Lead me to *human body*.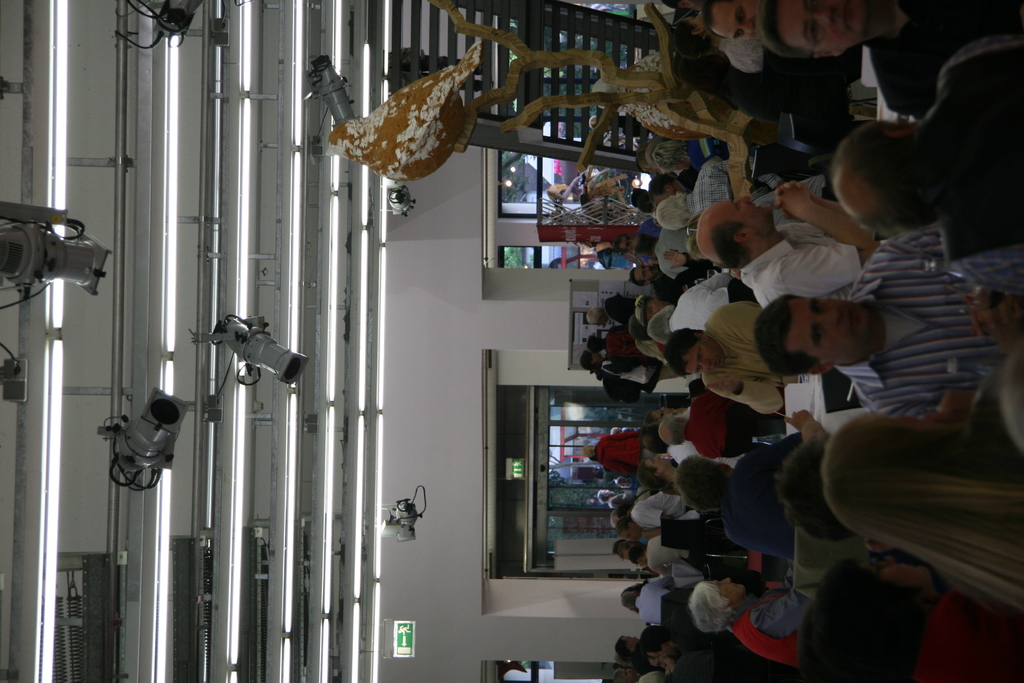
Lead to left=753, top=220, right=1023, bottom=425.
